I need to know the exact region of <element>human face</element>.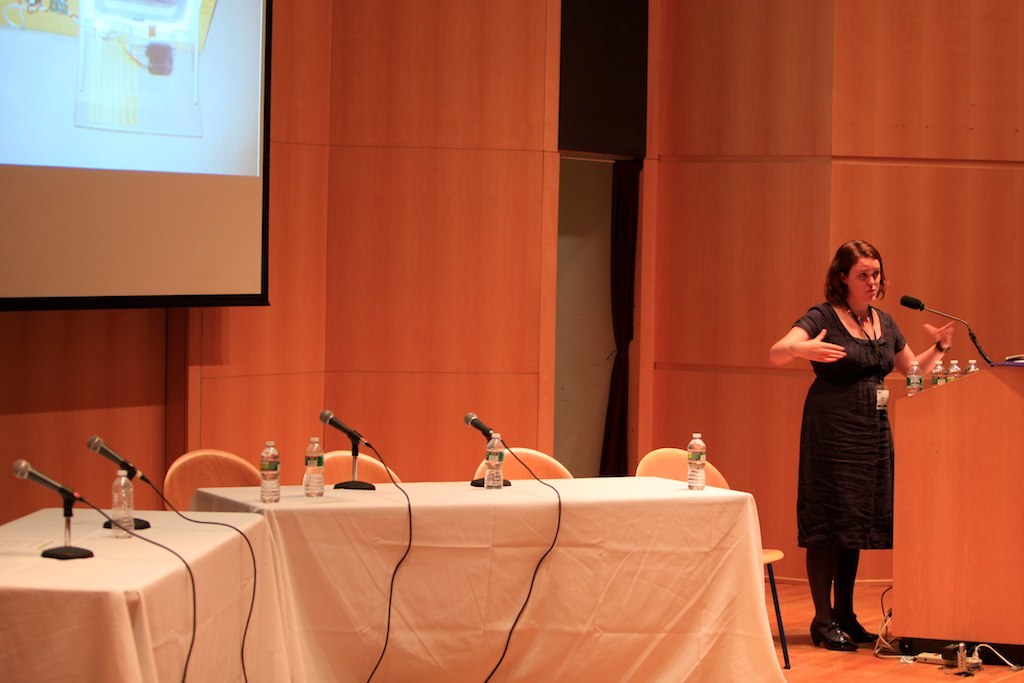
Region: 846:256:881:306.
